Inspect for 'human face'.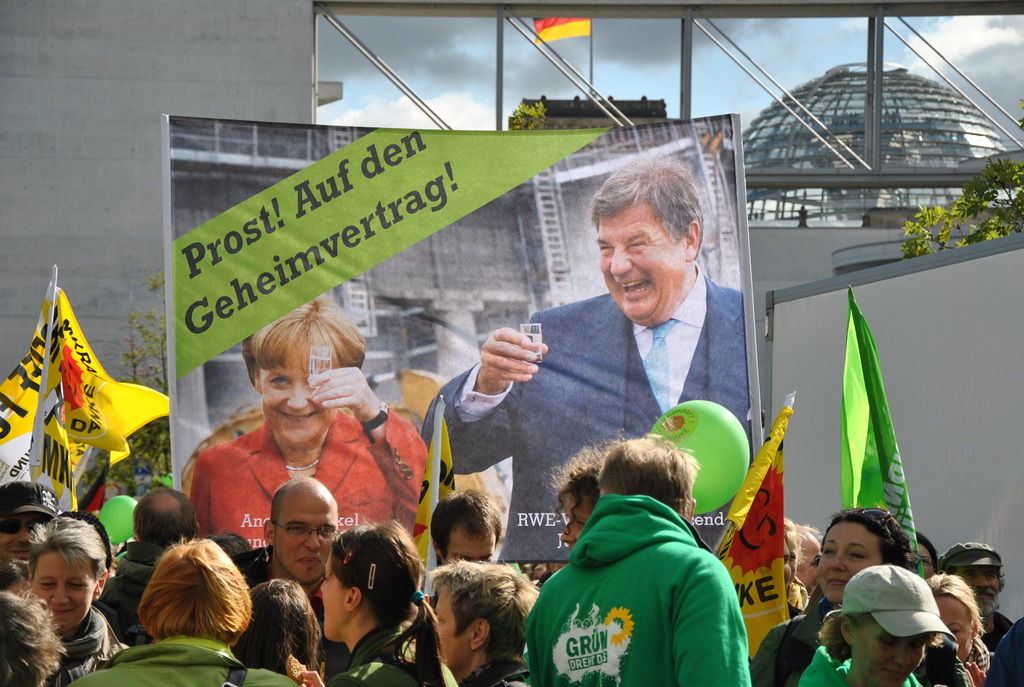
Inspection: select_region(29, 548, 101, 640).
